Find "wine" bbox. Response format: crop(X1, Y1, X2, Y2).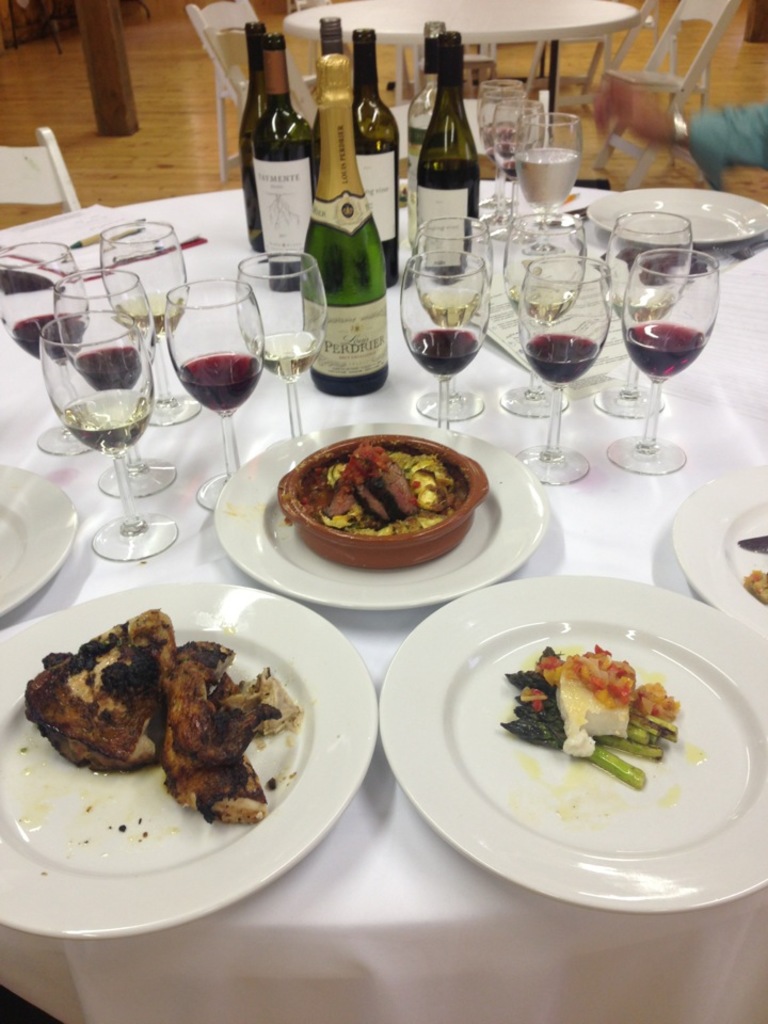
crop(14, 311, 83, 363).
